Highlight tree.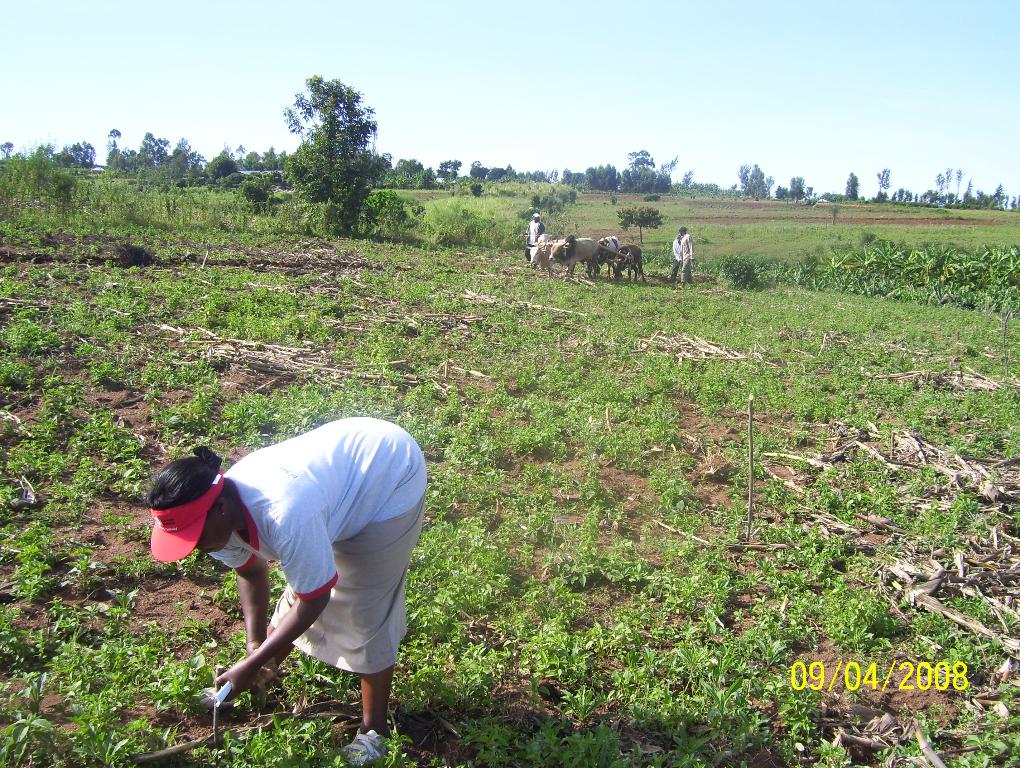
Highlighted region: {"x1": 514, "y1": 166, "x2": 567, "y2": 200}.
